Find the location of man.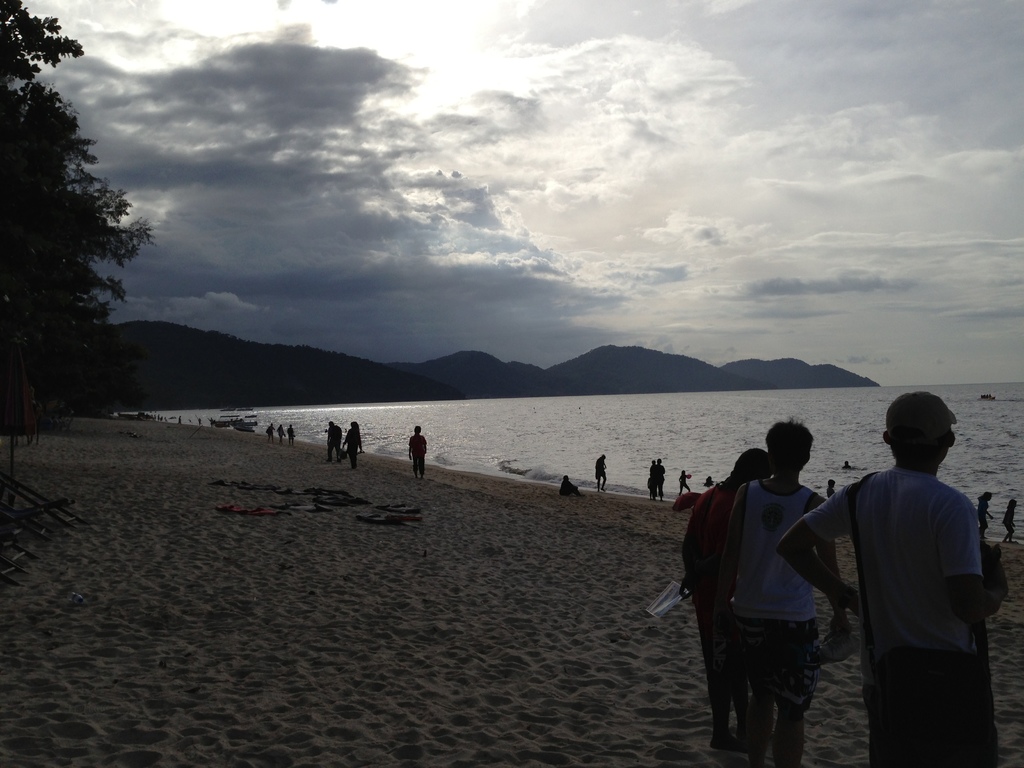
Location: BBox(321, 418, 346, 466).
